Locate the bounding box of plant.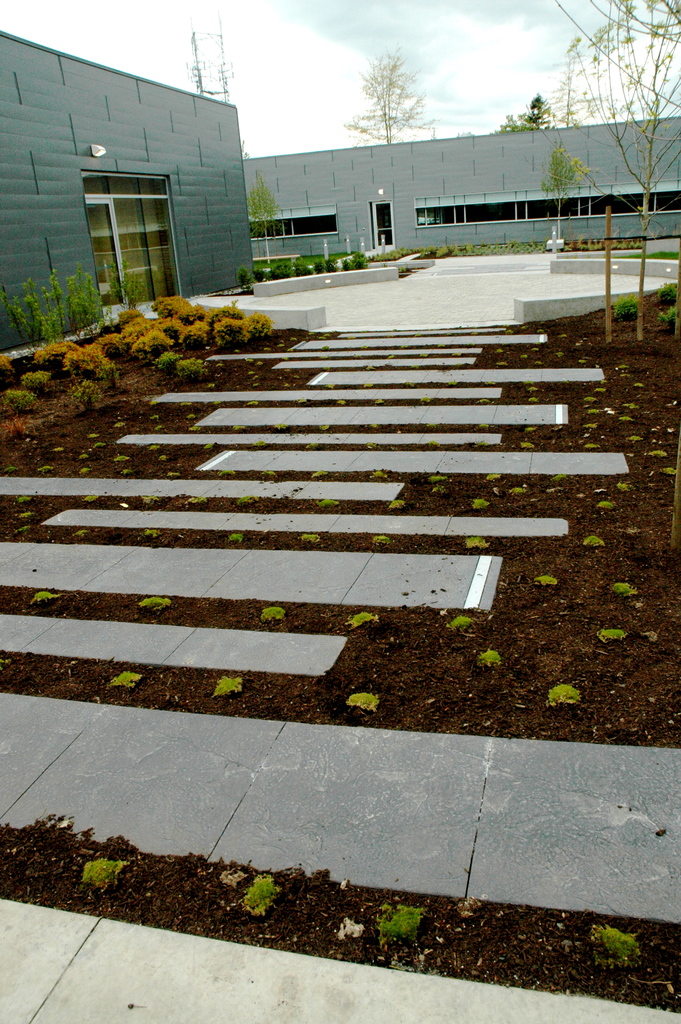
Bounding box: <box>109,454,129,465</box>.
